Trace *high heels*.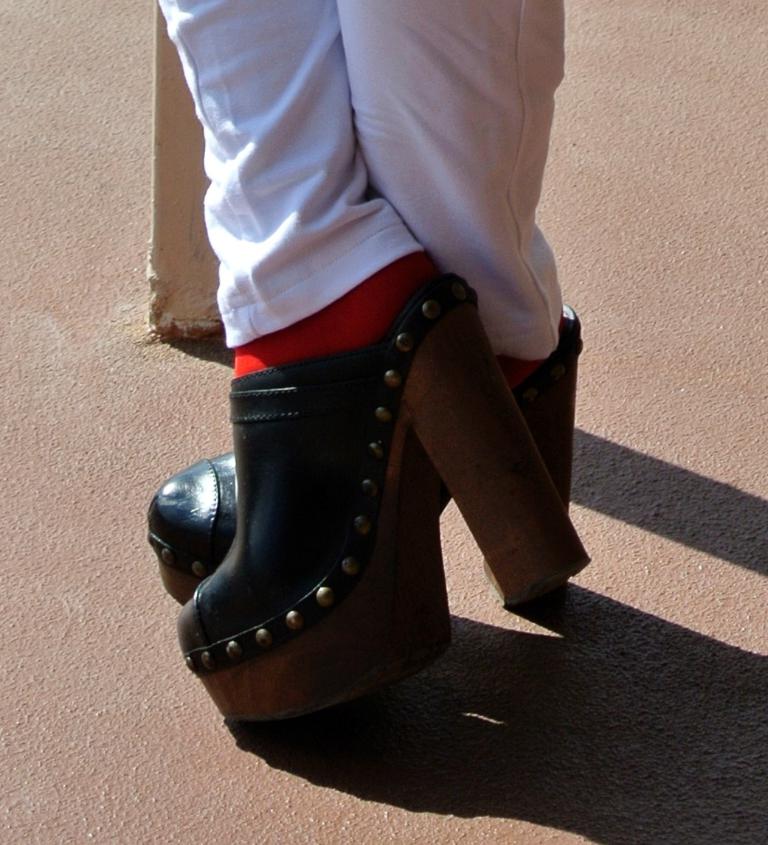
Traced to (170, 274, 593, 743).
